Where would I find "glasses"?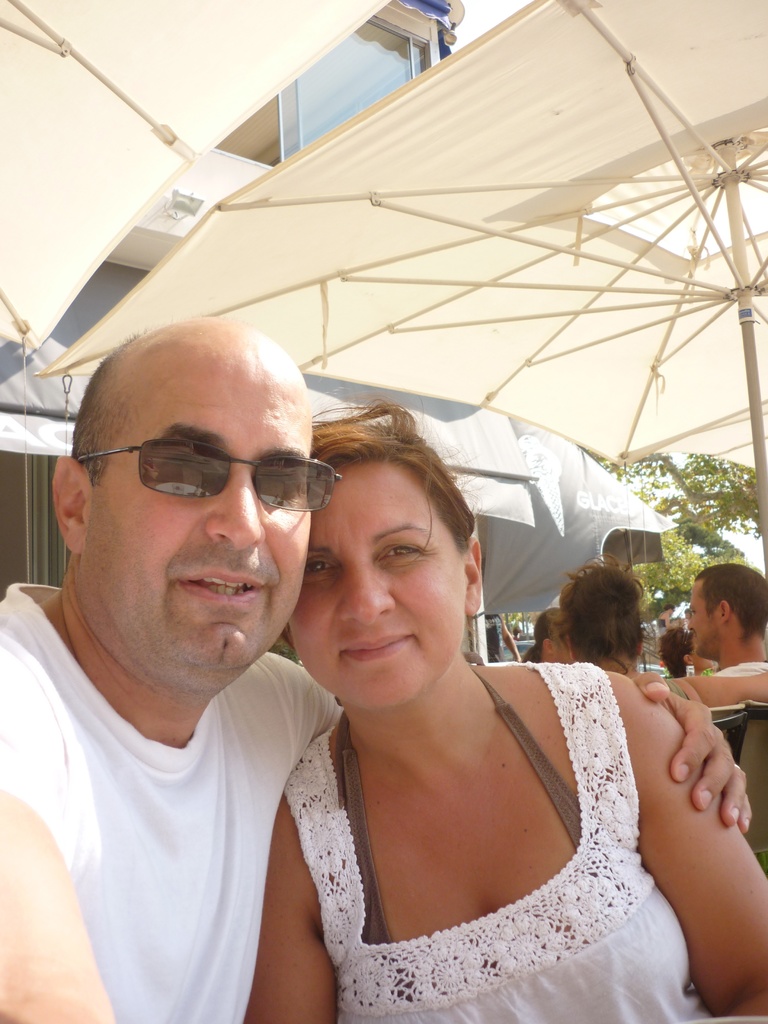
At locate(97, 431, 352, 520).
